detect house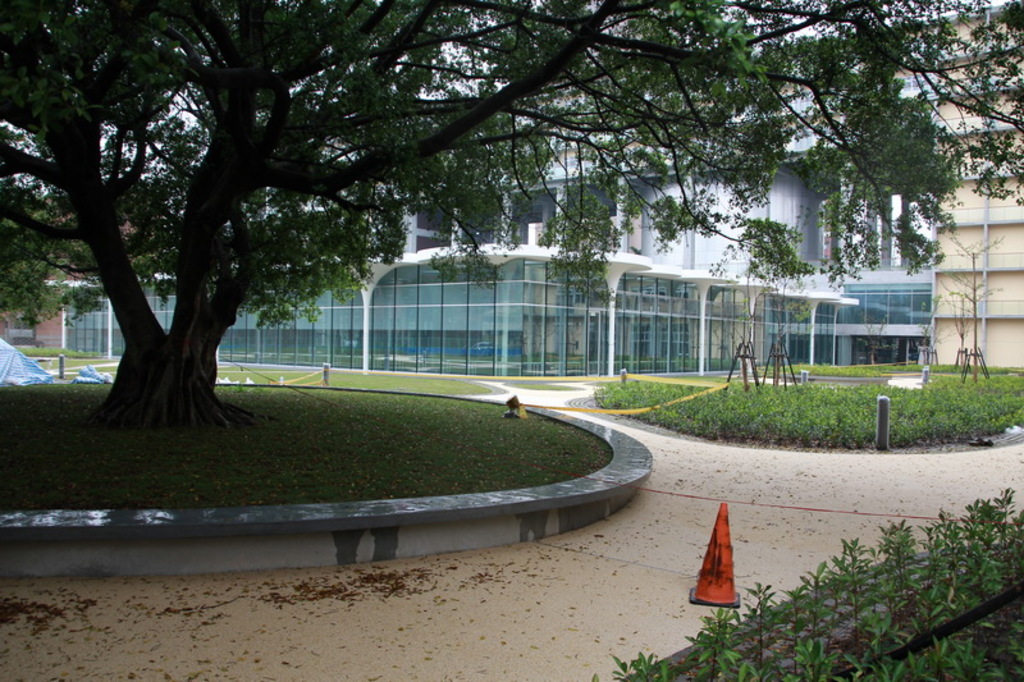
crop(64, 267, 936, 383)
